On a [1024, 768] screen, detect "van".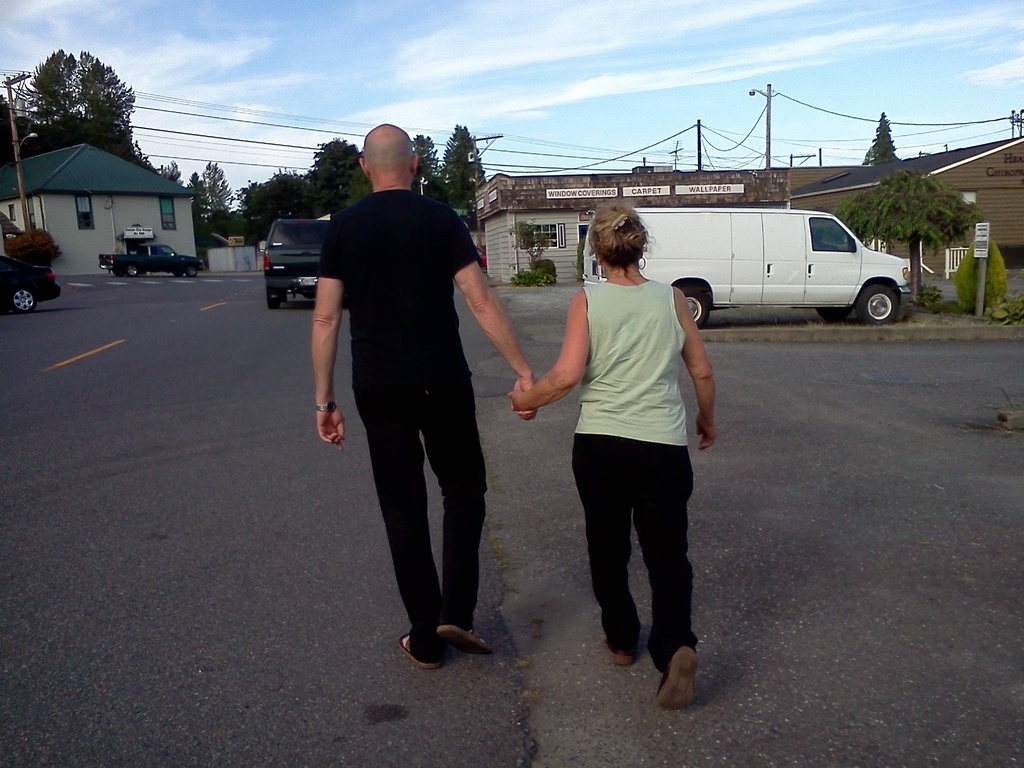
[left=578, top=206, right=916, bottom=325].
